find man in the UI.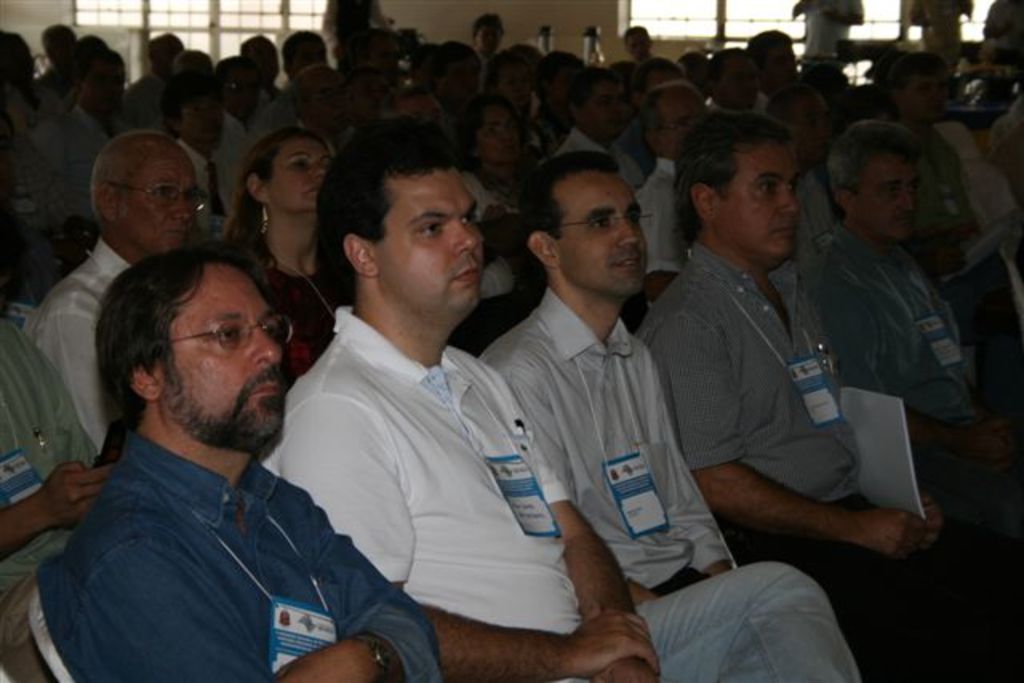
UI element at pyautogui.locateOnScreen(987, 96, 1022, 181).
